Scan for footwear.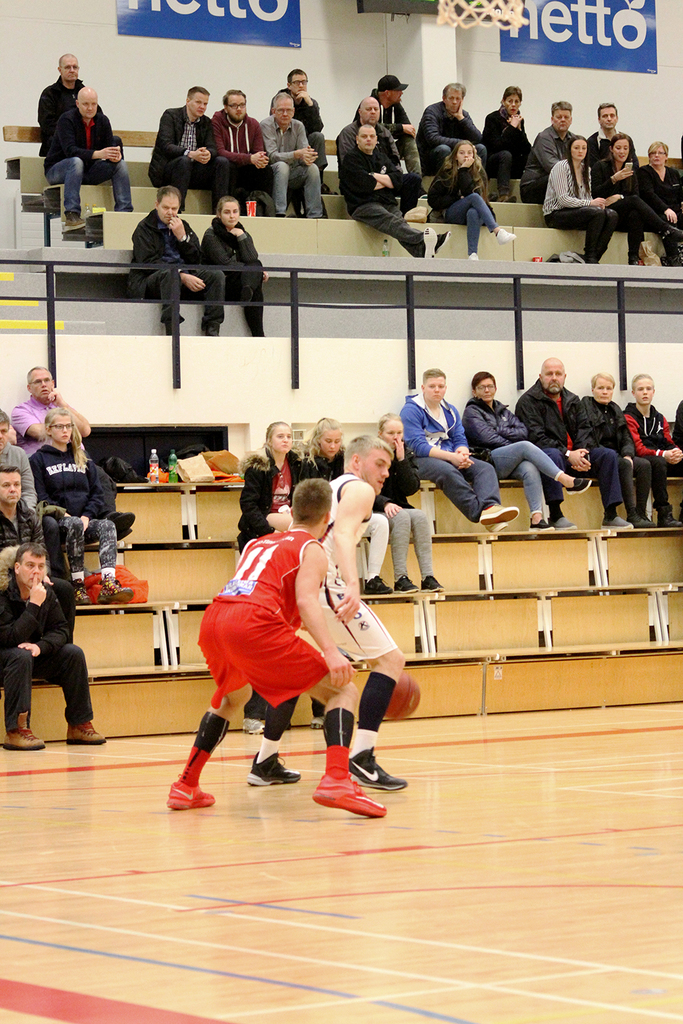
Scan result: Rect(1, 711, 46, 752).
